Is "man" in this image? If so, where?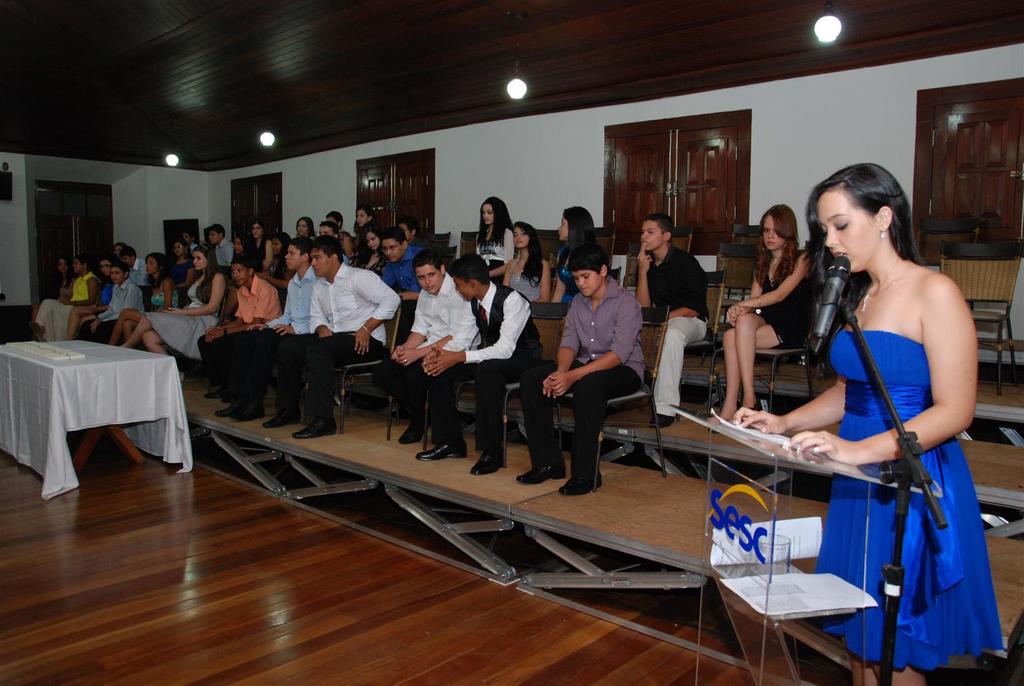
Yes, at {"x1": 551, "y1": 251, "x2": 639, "y2": 497}.
